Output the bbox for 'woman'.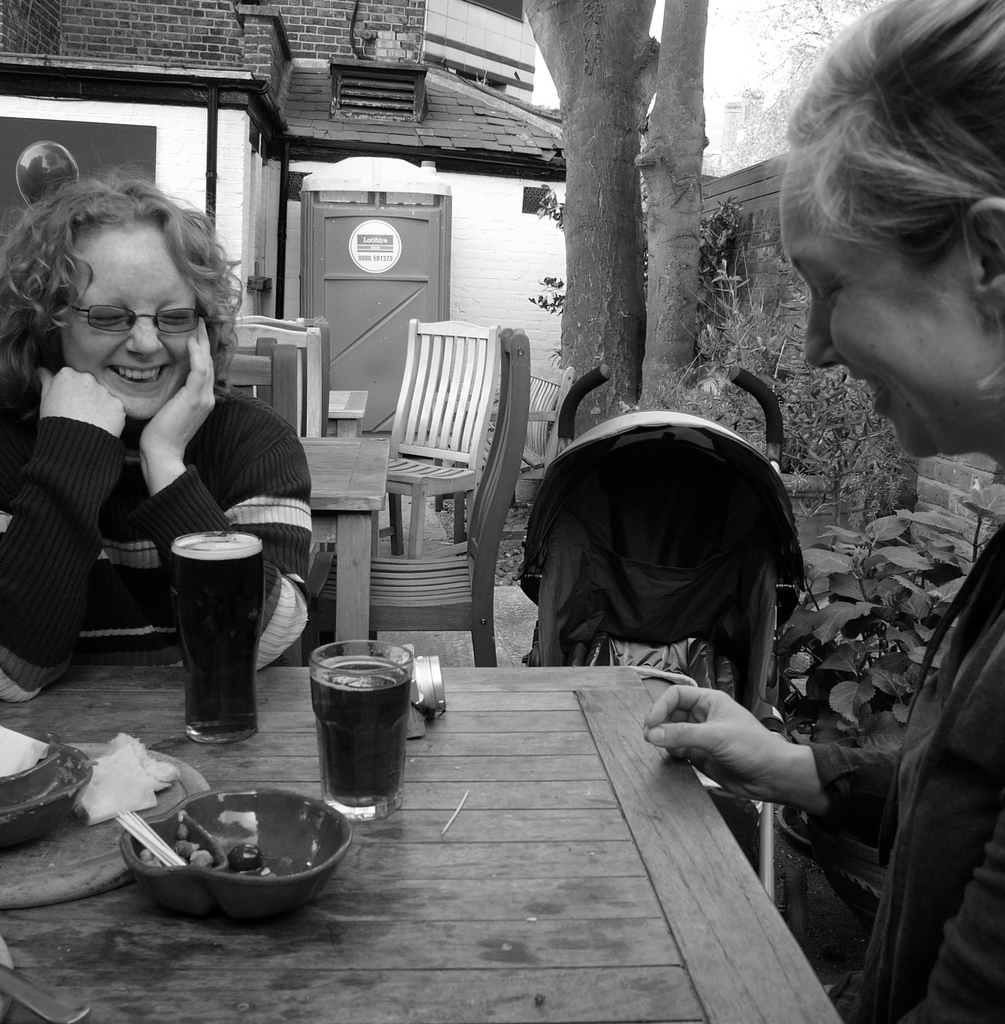
bbox=(0, 166, 334, 714).
